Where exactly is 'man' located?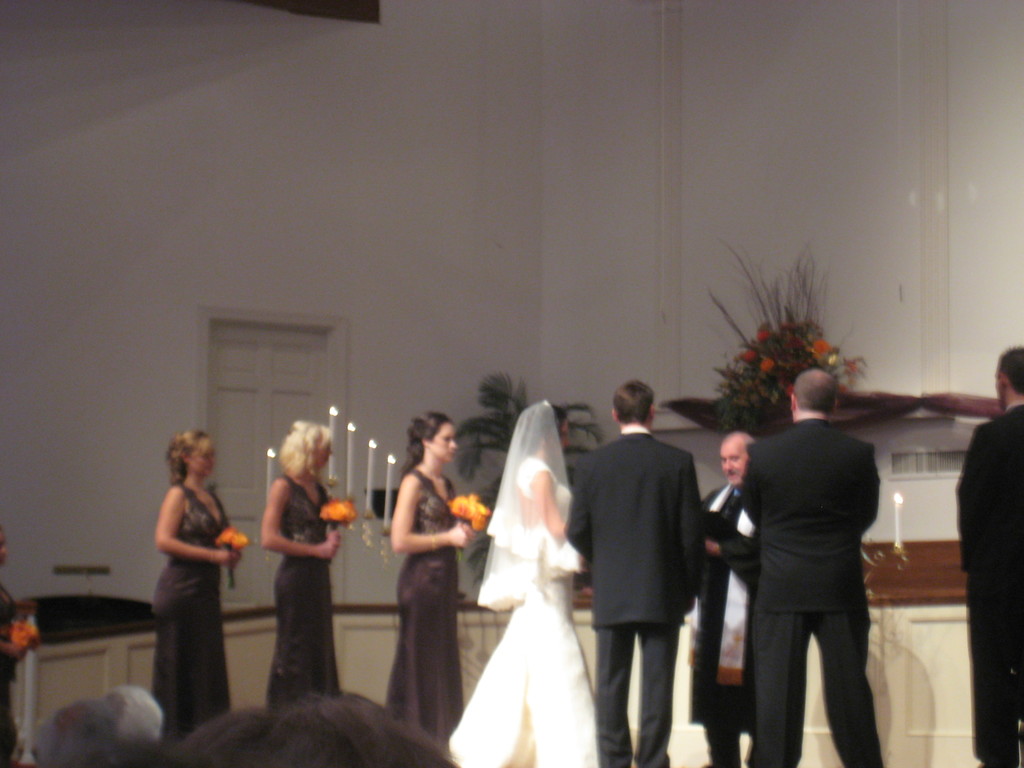
Its bounding box is (698, 425, 750, 759).
